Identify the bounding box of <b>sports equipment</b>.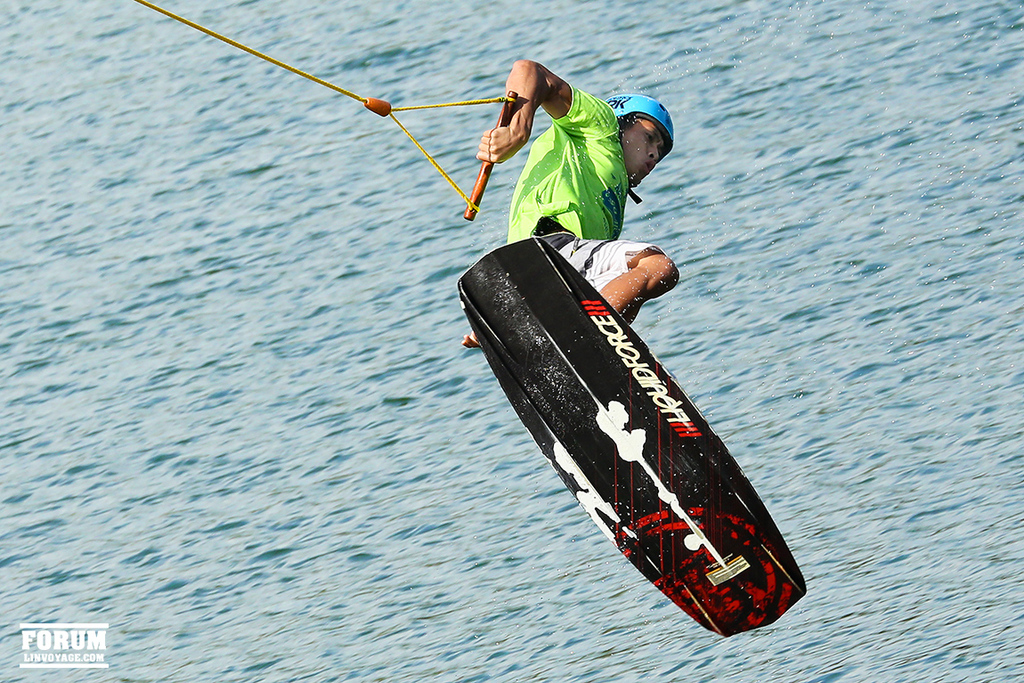
{"left": 456, "top": 236, "right": 804, "bottom": 637}.
